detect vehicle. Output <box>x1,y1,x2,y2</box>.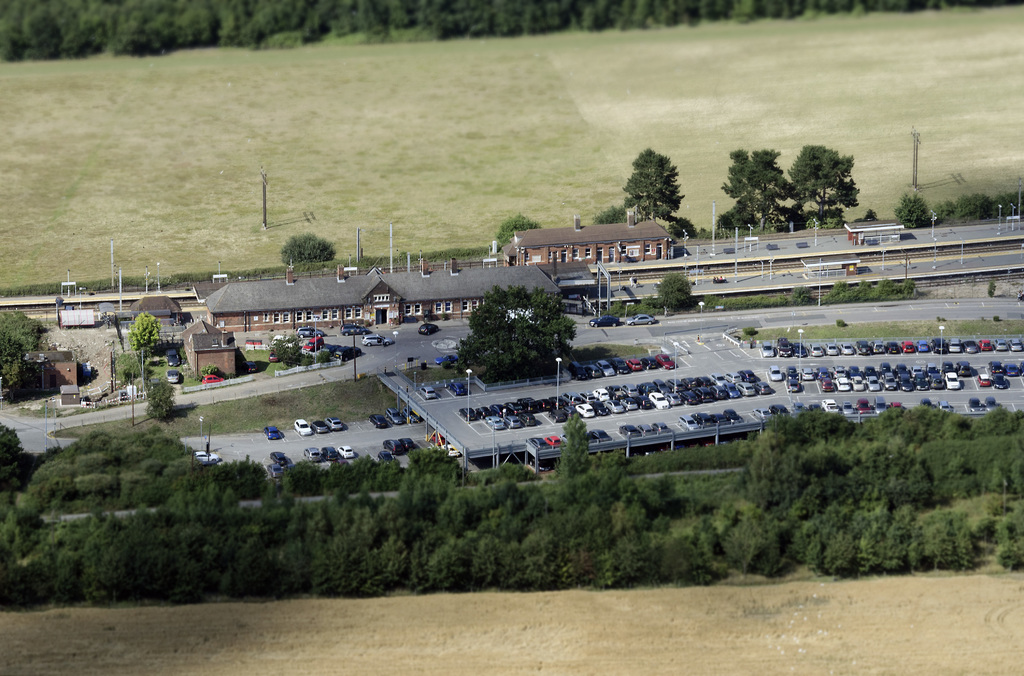
<box>1020,365,1023,377</box>.
